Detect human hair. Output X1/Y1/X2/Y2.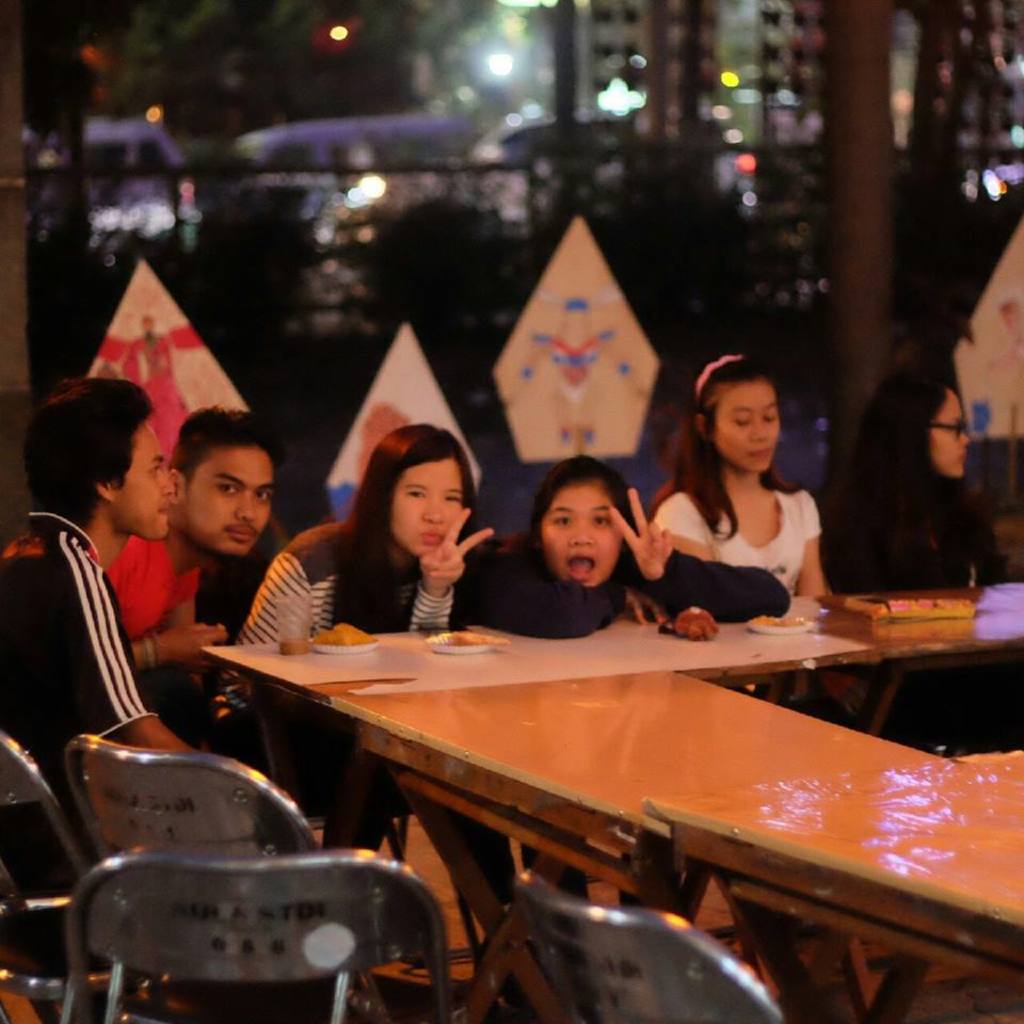
817/377/940/593.
